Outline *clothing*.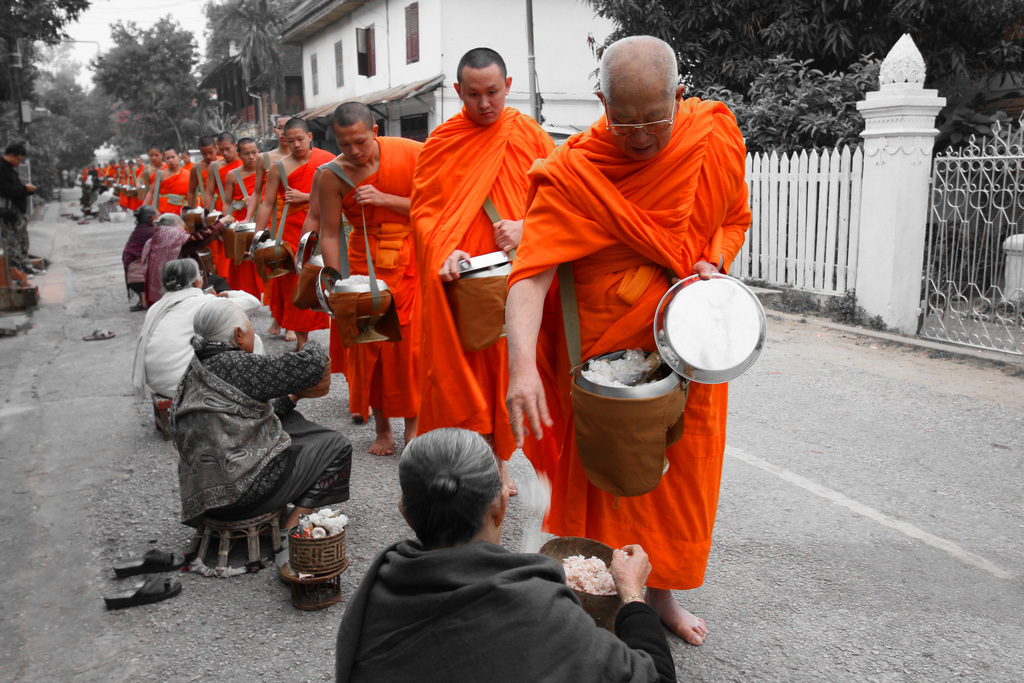
Outline: 0:160:29:263.
